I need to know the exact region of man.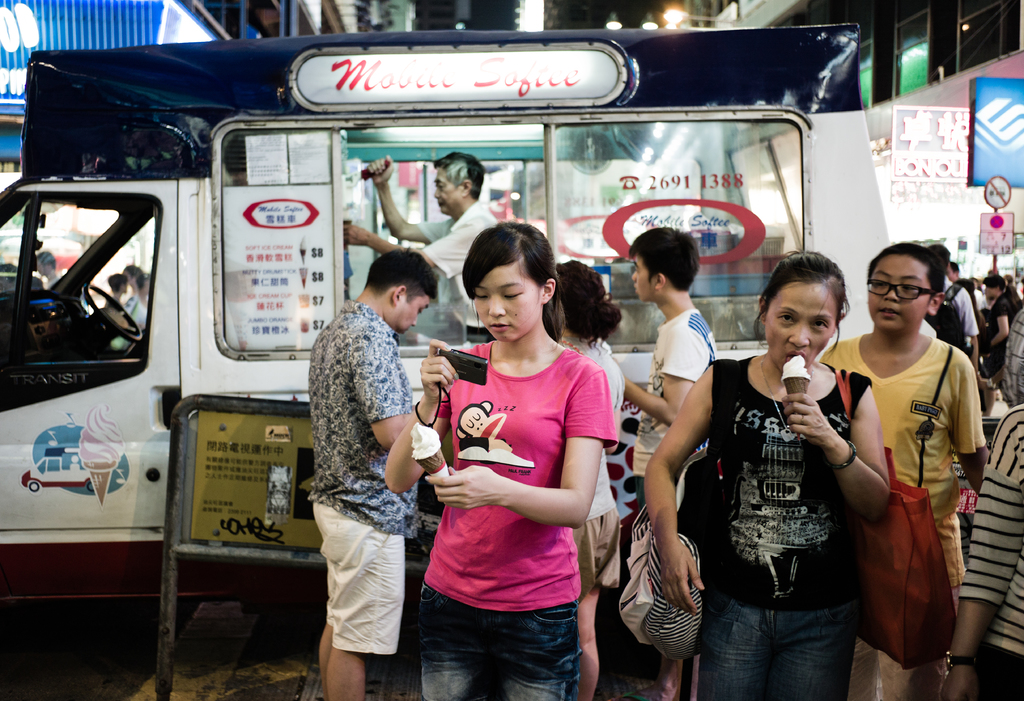
Region: bbox(338, 151, 497, 340).
